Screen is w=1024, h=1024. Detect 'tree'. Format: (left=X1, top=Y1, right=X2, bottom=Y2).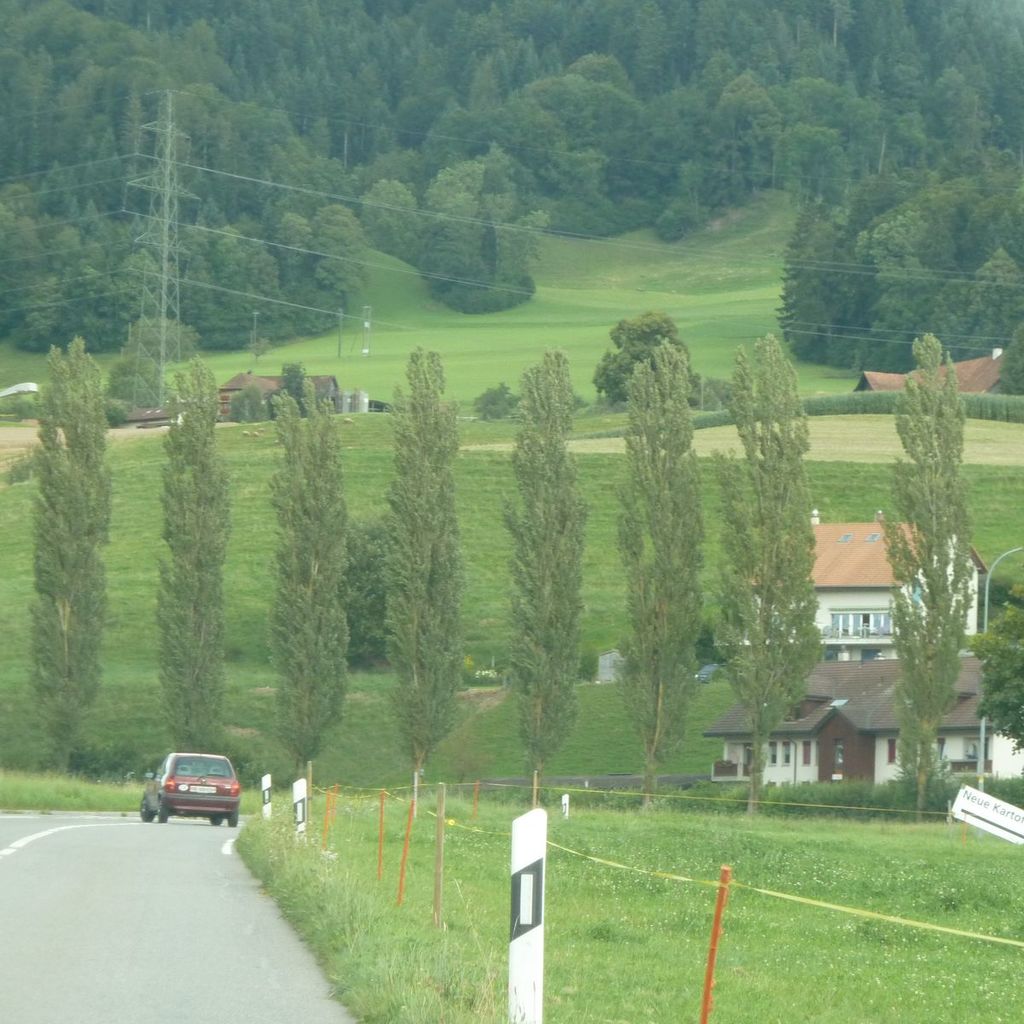
(left=495, top=350, right=585, bottom=810).
